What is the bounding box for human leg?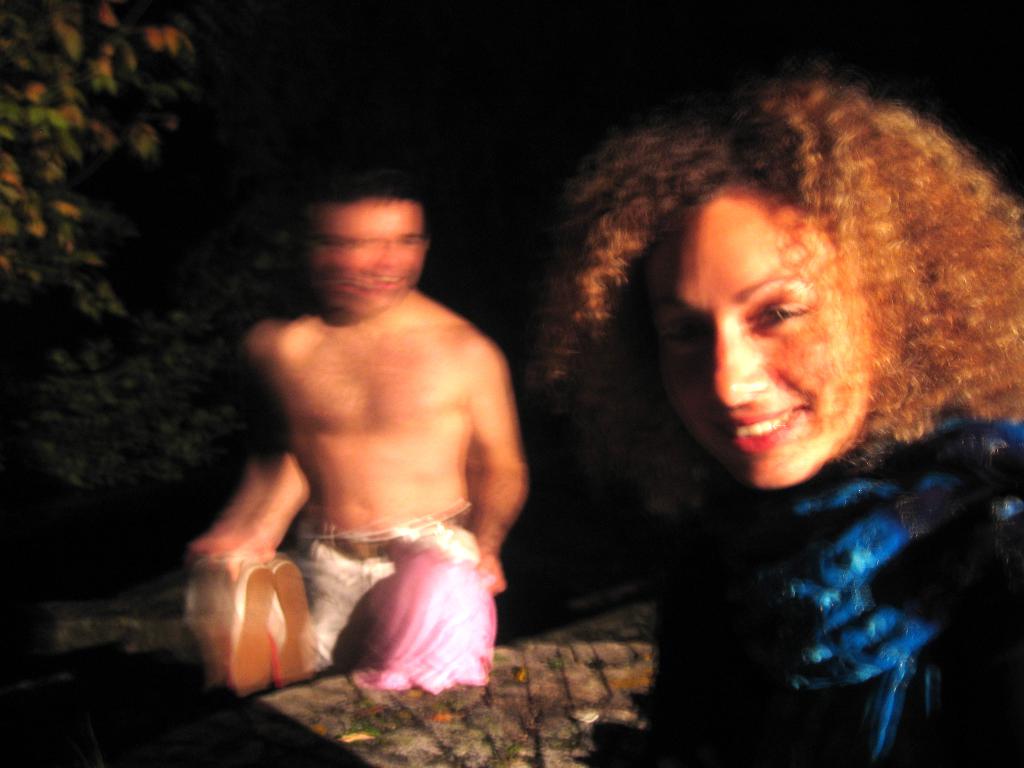
374, 529, 477, 602.
